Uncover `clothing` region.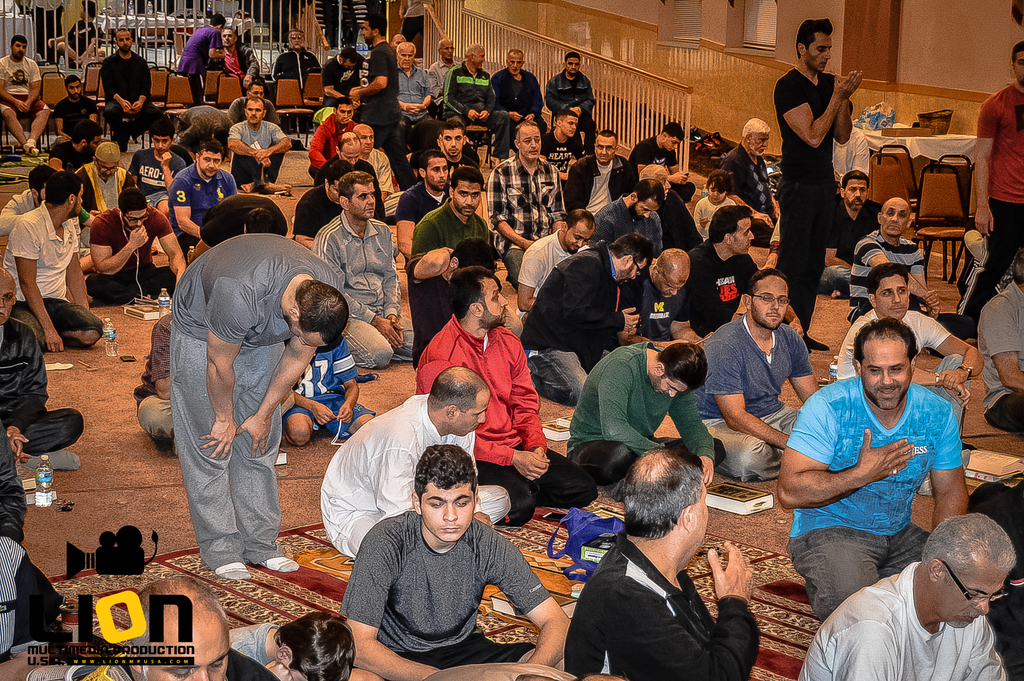
Uncovered: detection(413, 316, 593, 530).
